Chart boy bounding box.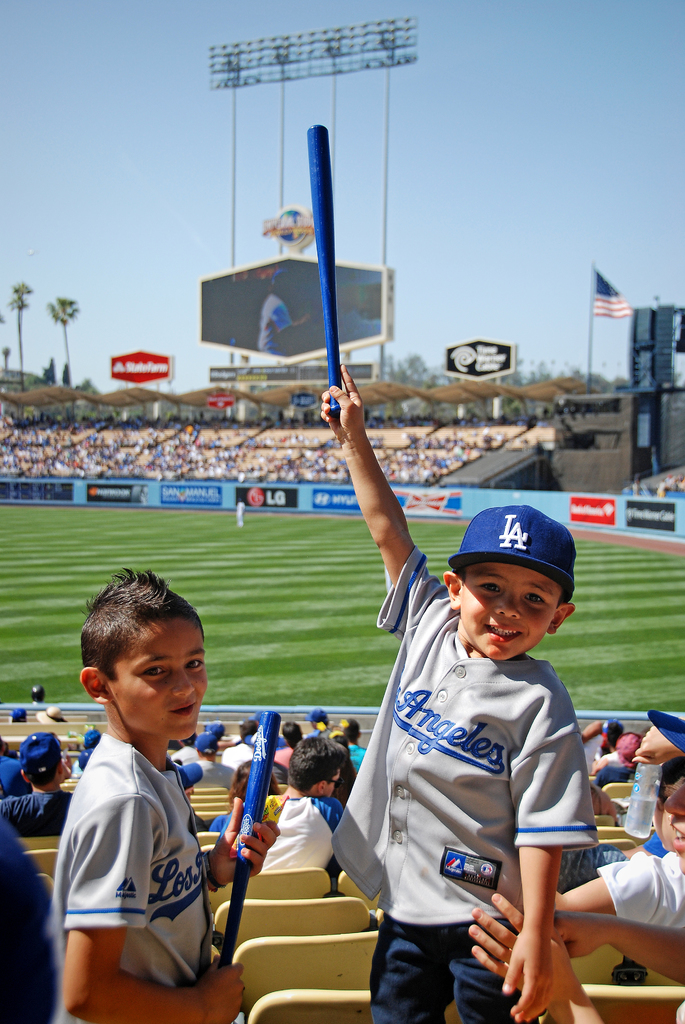
Charted: (189,704,226,787).
